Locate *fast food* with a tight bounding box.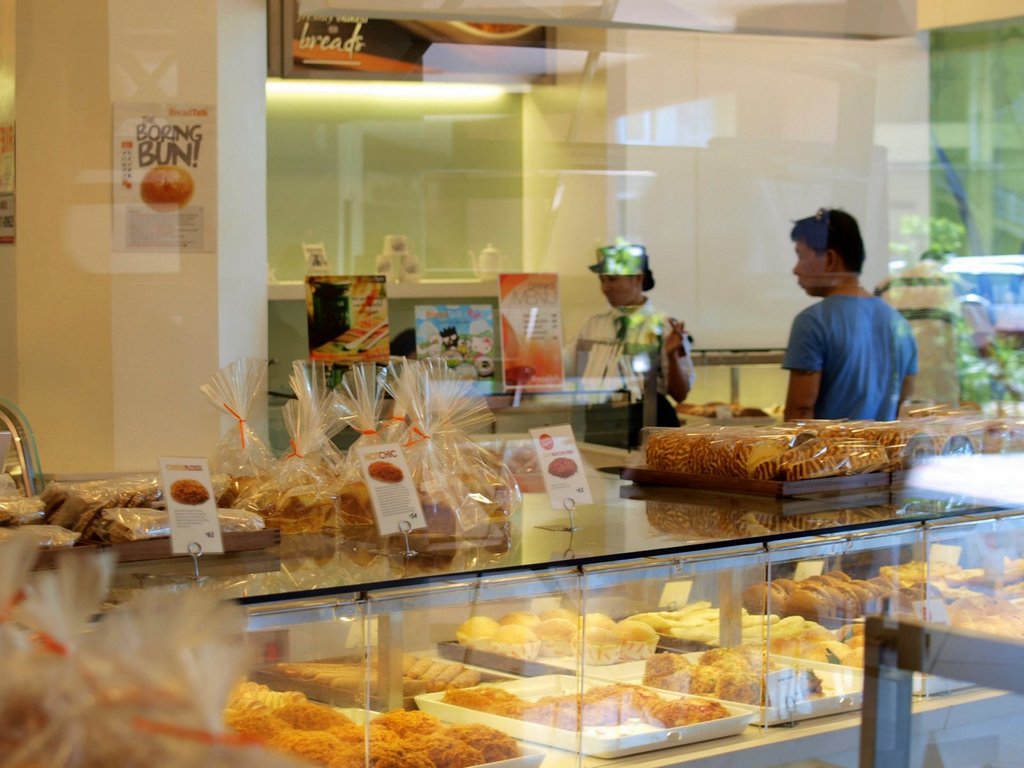
bbox=(494, 611, 532, 626).
